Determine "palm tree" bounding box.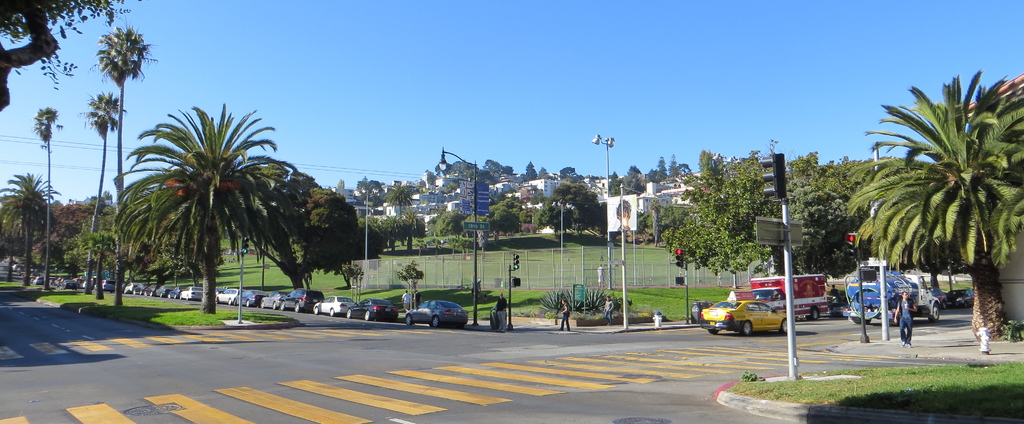
Determined: 7/161/57/302.
